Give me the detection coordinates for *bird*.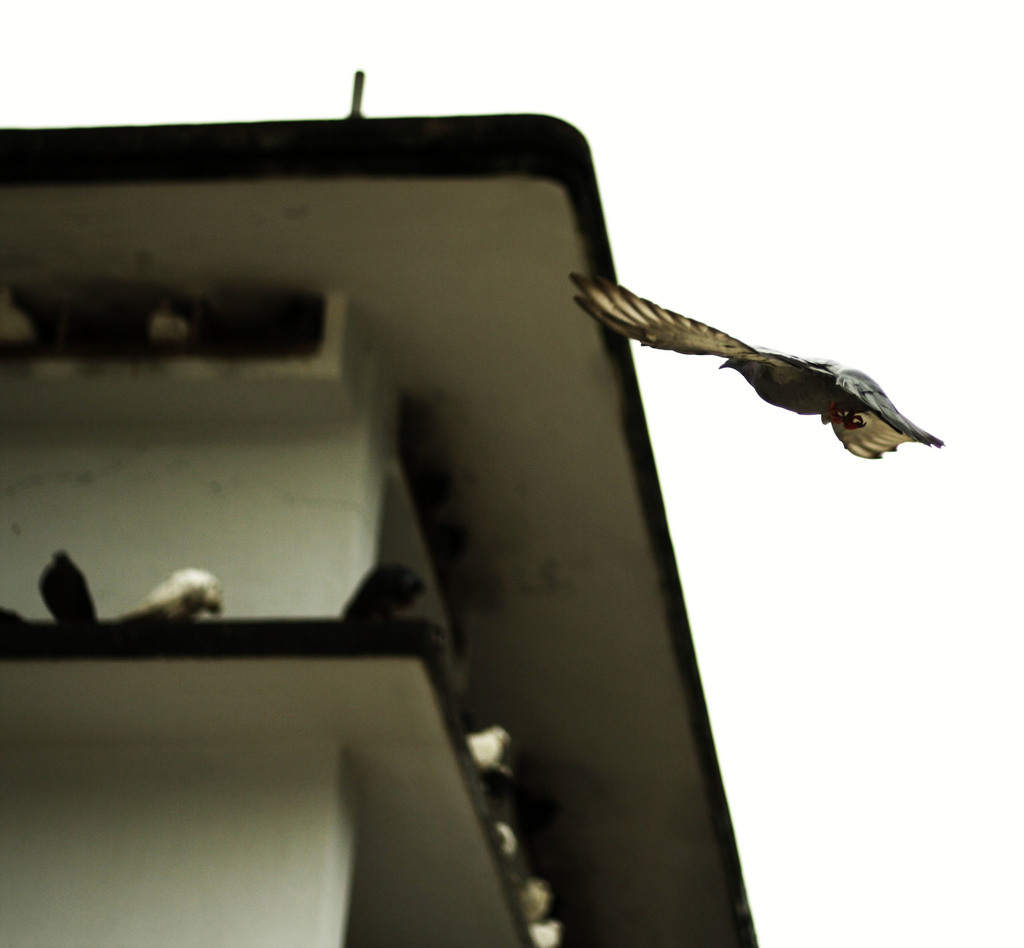
x1=510, y1=865, x2=580, y2=928.
